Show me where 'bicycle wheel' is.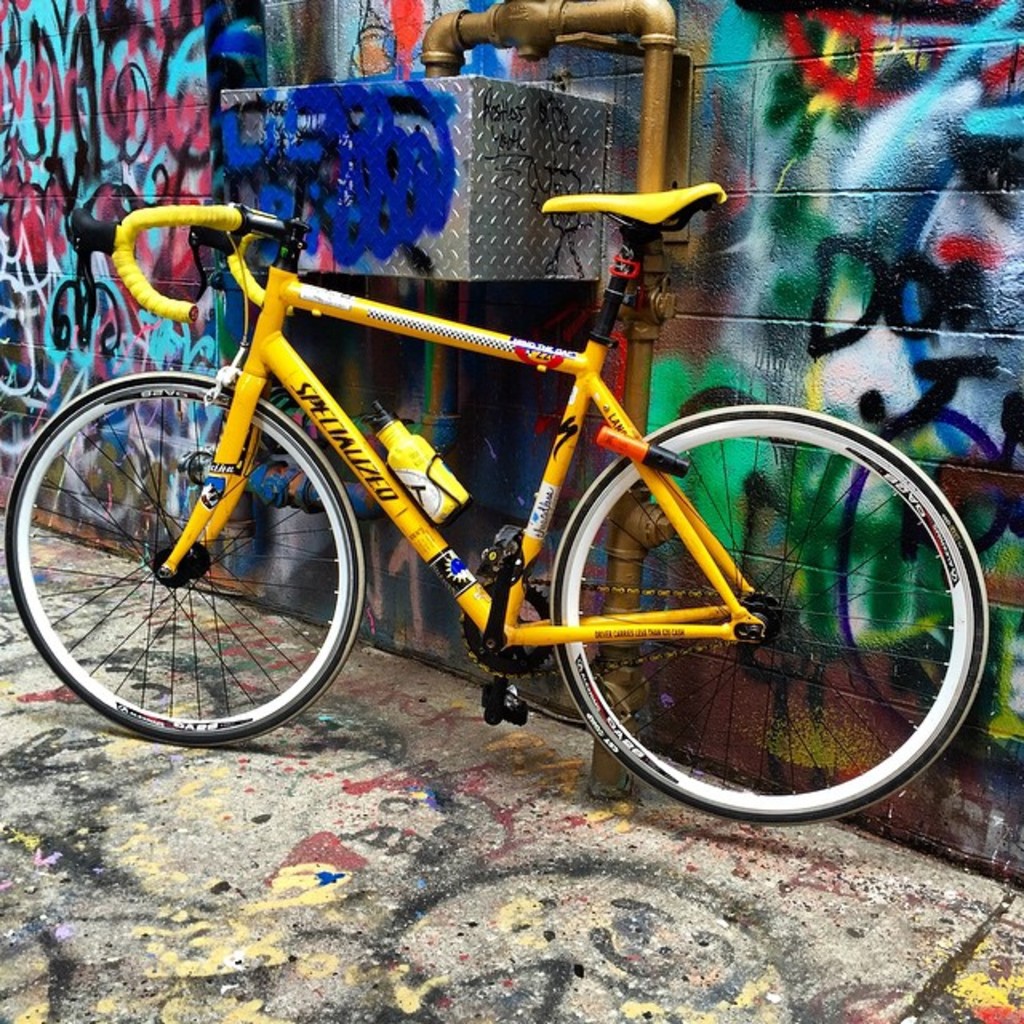
'bicycle wheel' is at rect(517, 421, 1008, 822).
